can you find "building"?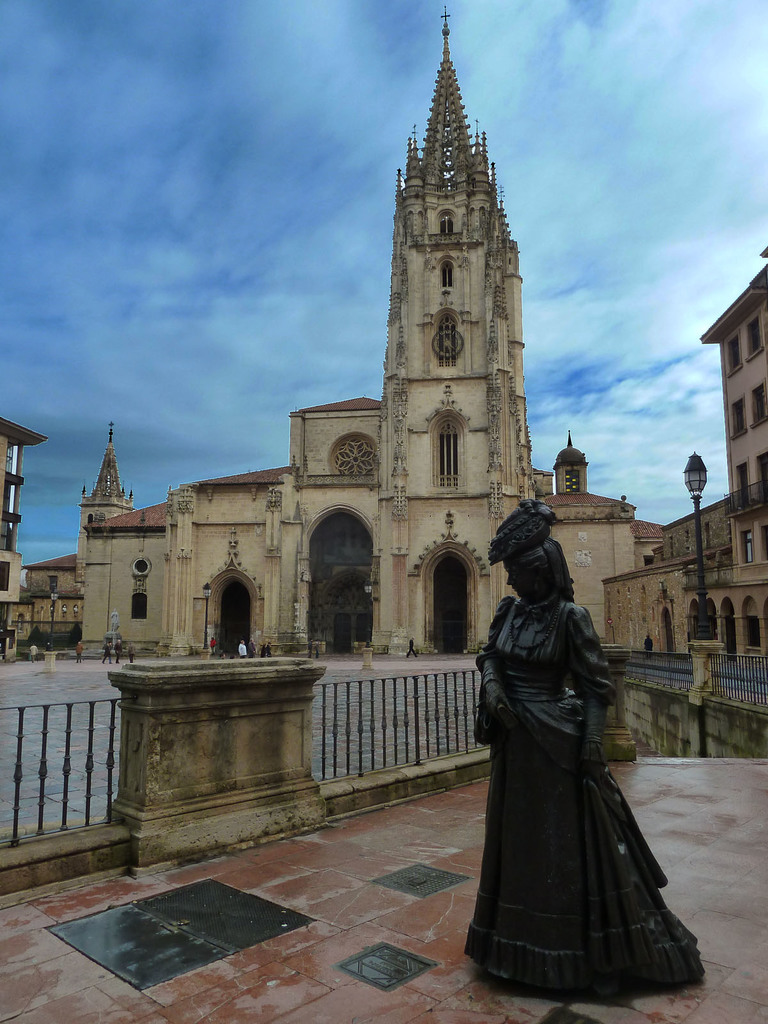
Yes, bounding box: <box>609,253,767,756</box>.
